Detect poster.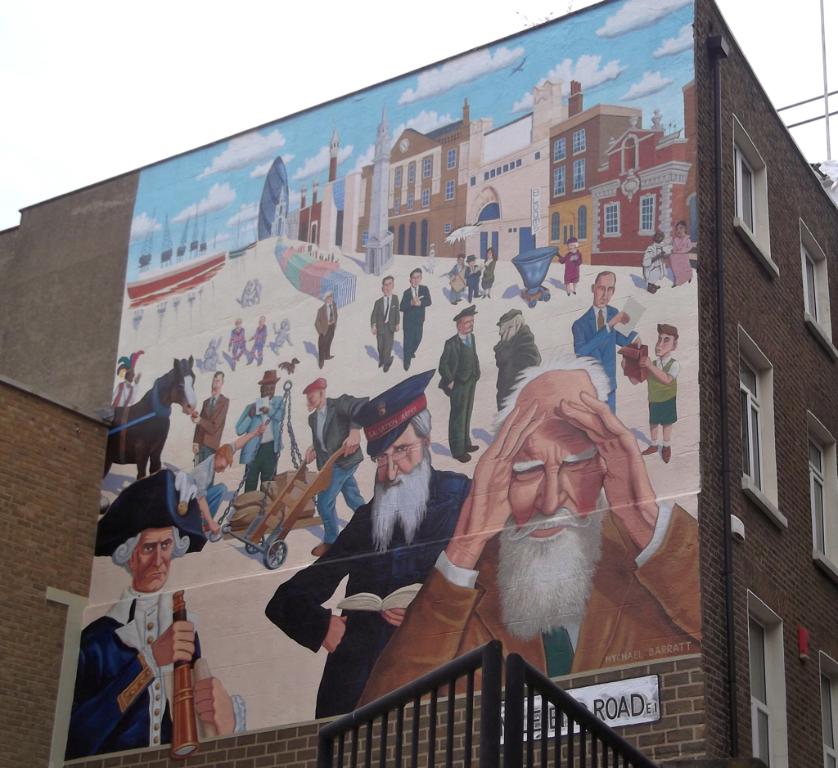
Detected at locate(47, 0, 695, 767).
